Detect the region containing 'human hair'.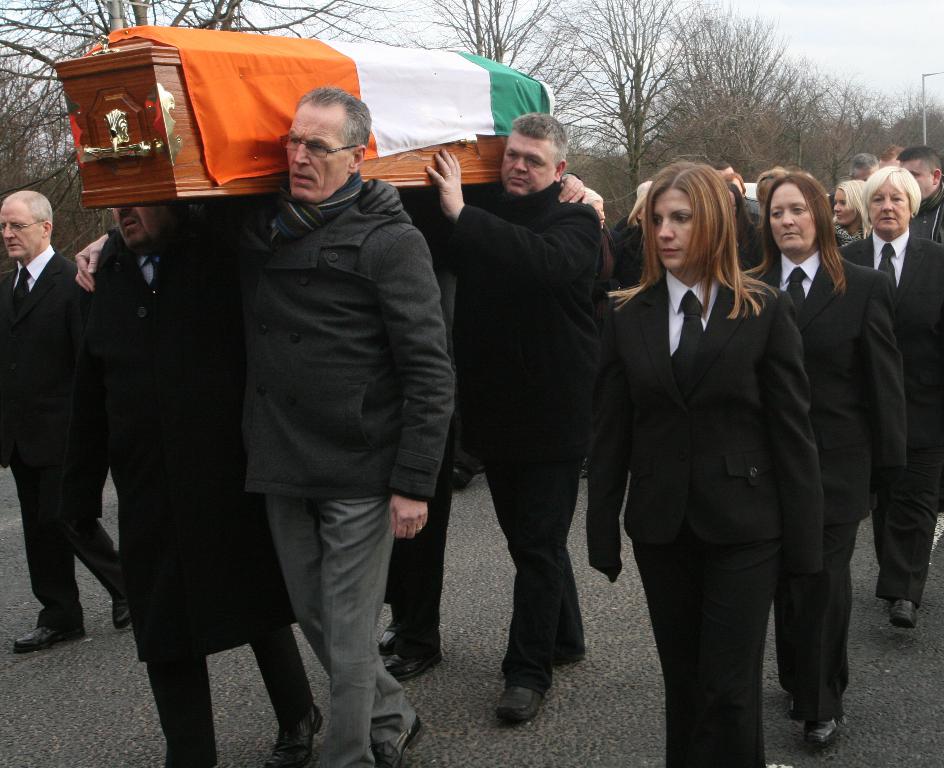
x1=745, y1=170, x2=847, y2=295.
